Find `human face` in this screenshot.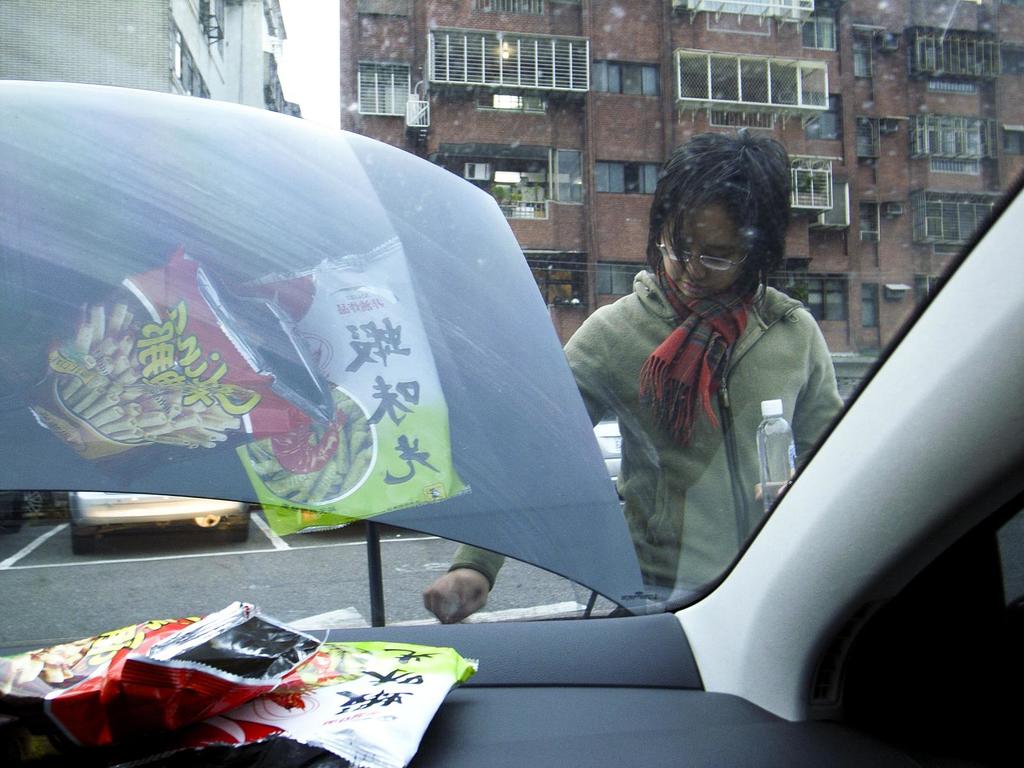
The bounding box for `human face` is select_region(660, 204, 743, 296).
